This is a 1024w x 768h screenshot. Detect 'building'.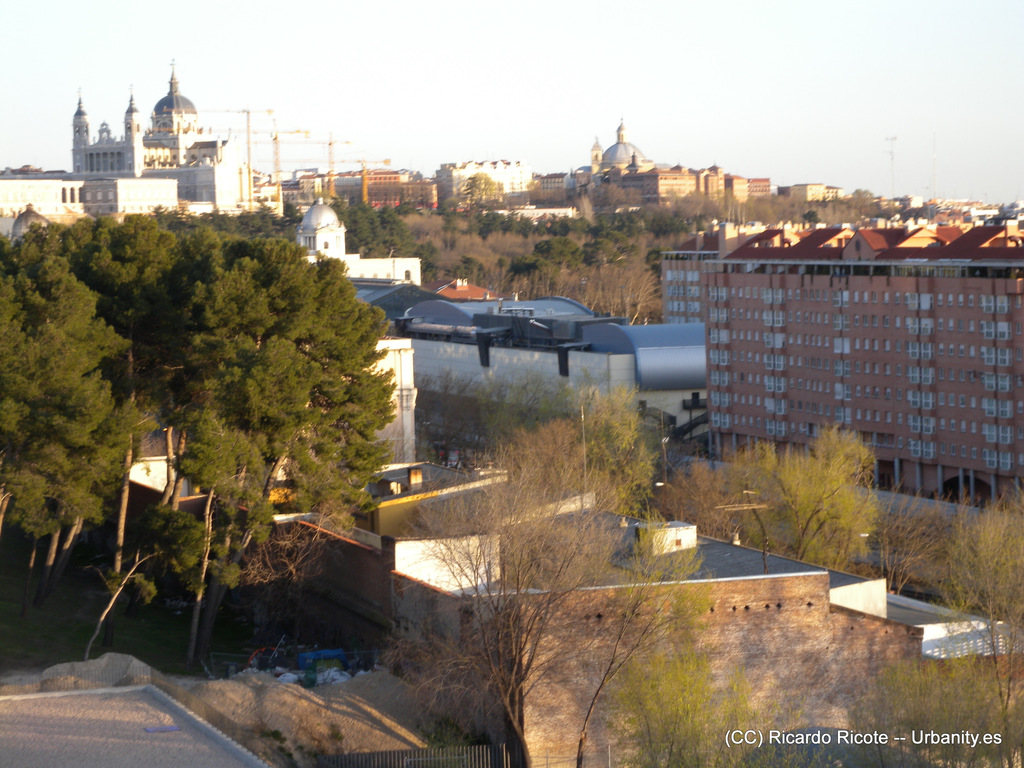
<bbox>702, 221, 1023, 509</bbox>.
